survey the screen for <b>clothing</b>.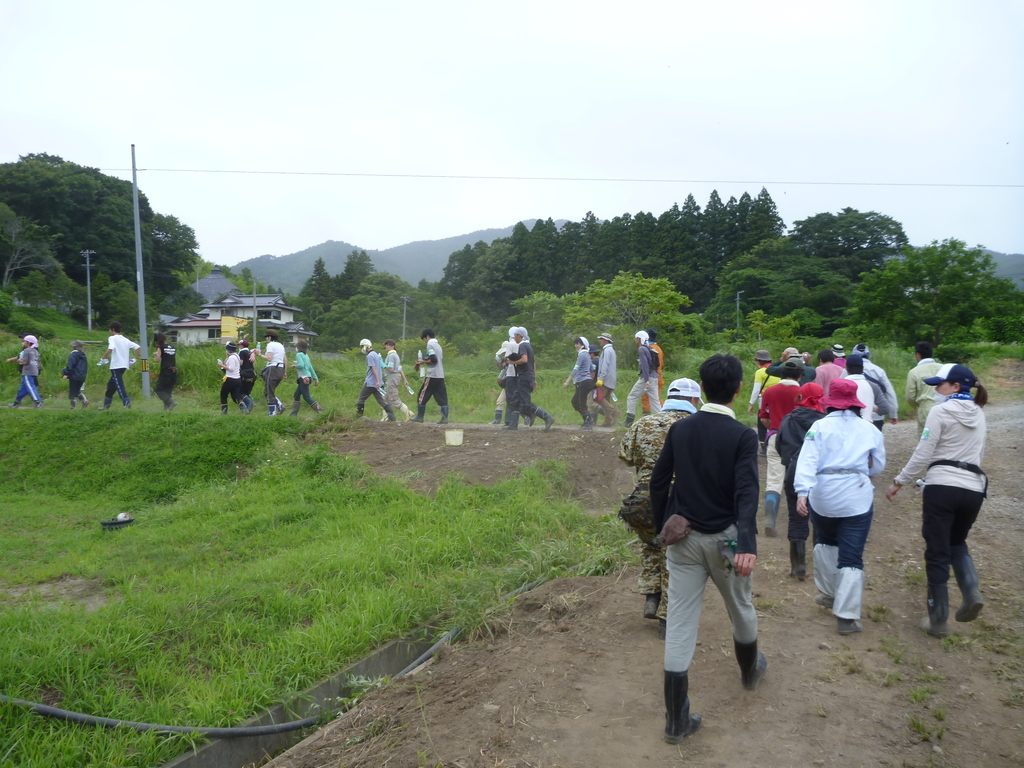
Survey found: {"x1": 150, "y1": 340, "x2": 176, "y2": 416}.
